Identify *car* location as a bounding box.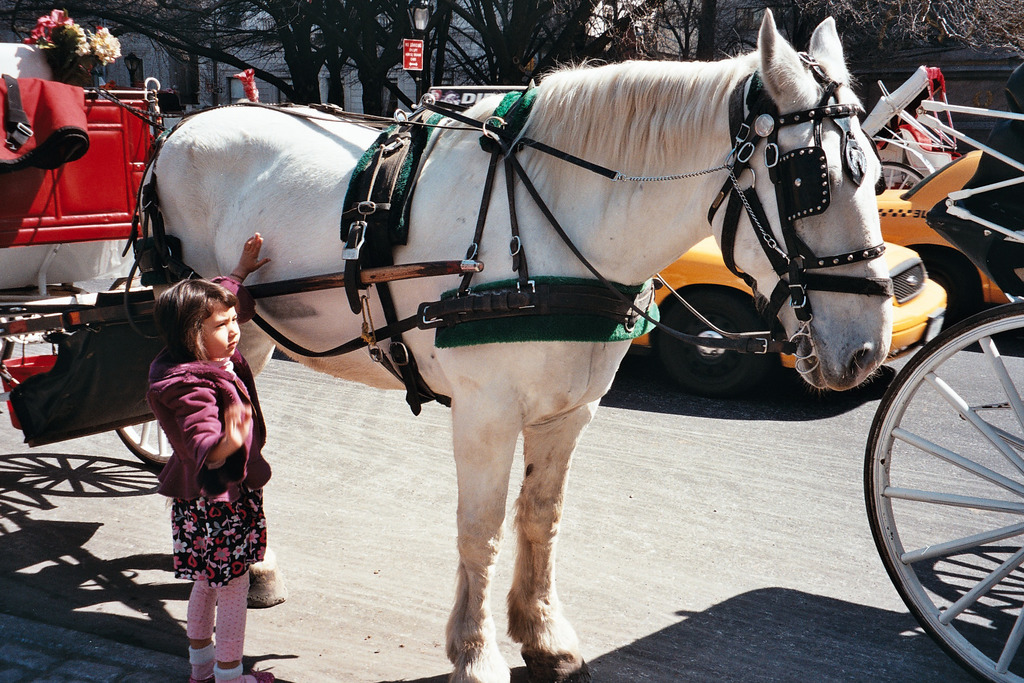
873, 146, 1023, 327.
